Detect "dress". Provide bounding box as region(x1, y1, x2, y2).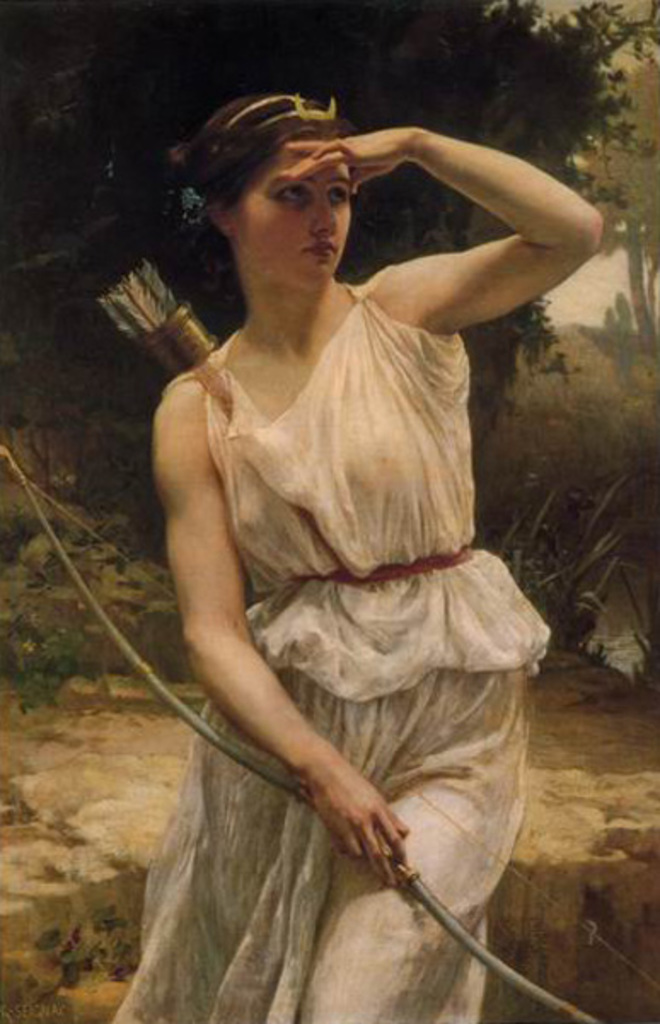
region(106, 261, 559, 1022).
